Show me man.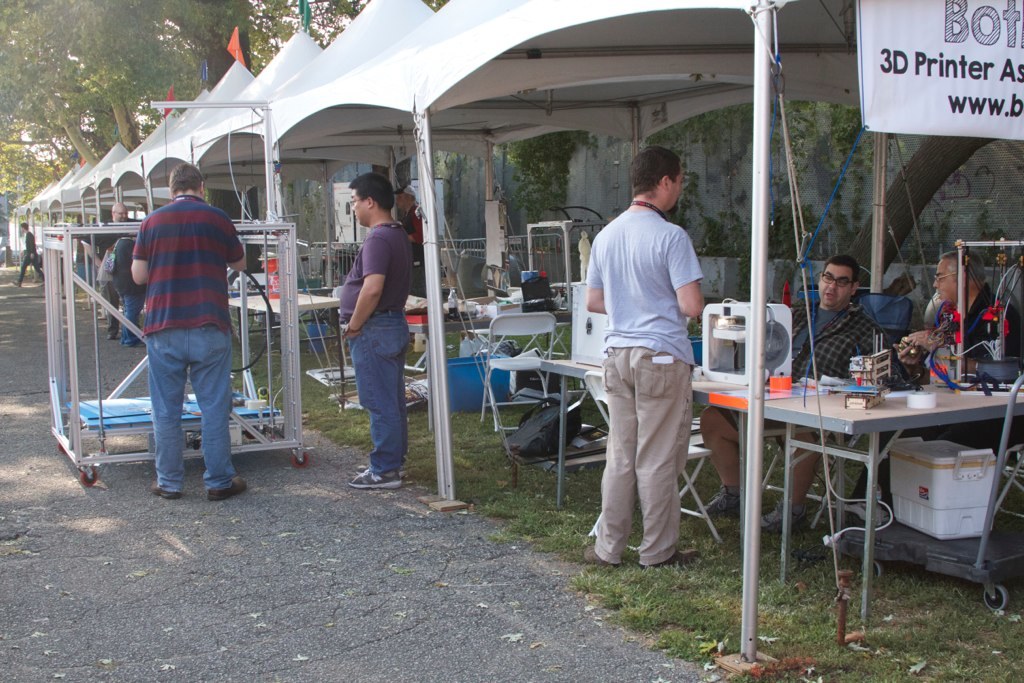
man is here: detection(136, 162, 247, 506).
